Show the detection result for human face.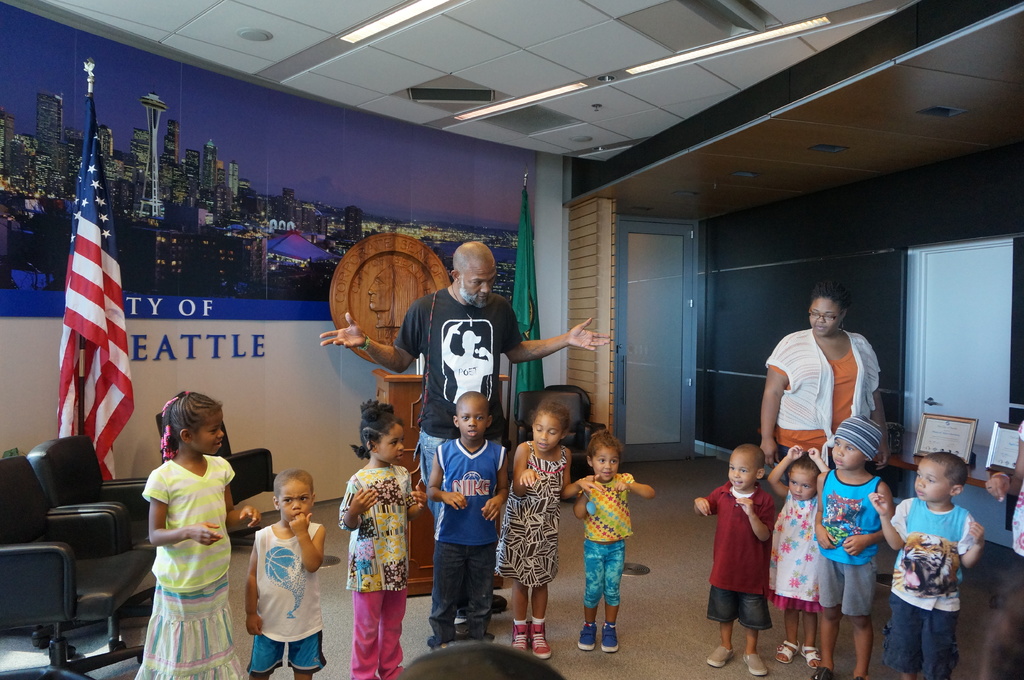
456, 402, 490, 438.
